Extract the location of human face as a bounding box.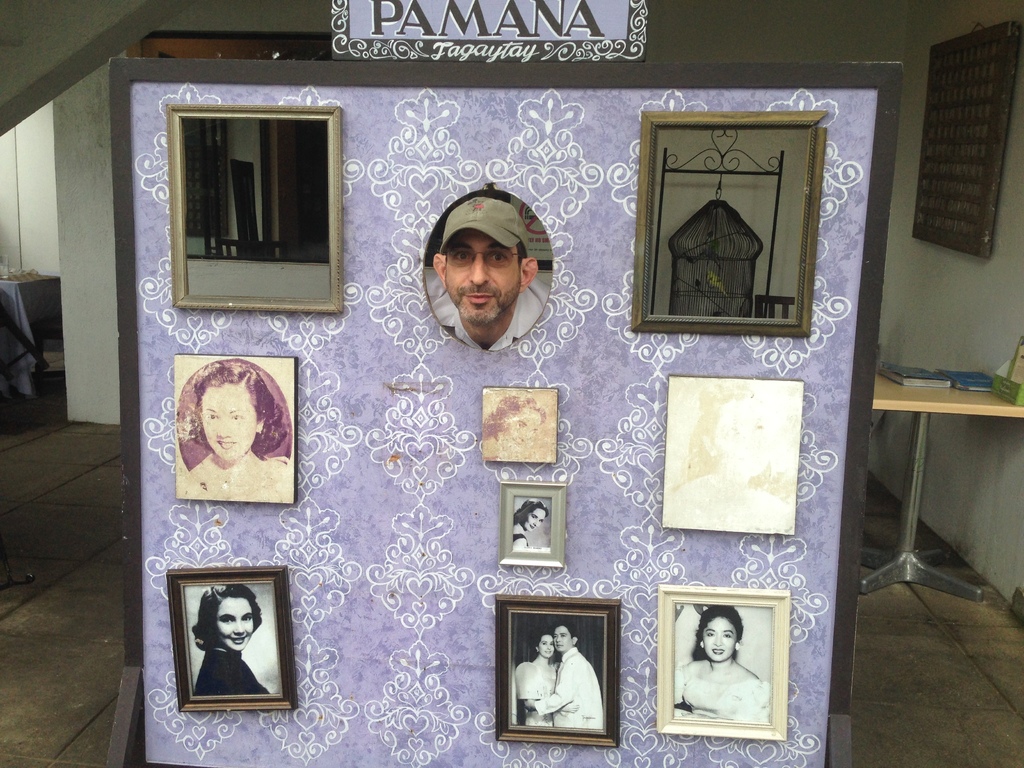
[x1=502, y1=404, x2=538, y2=449].
